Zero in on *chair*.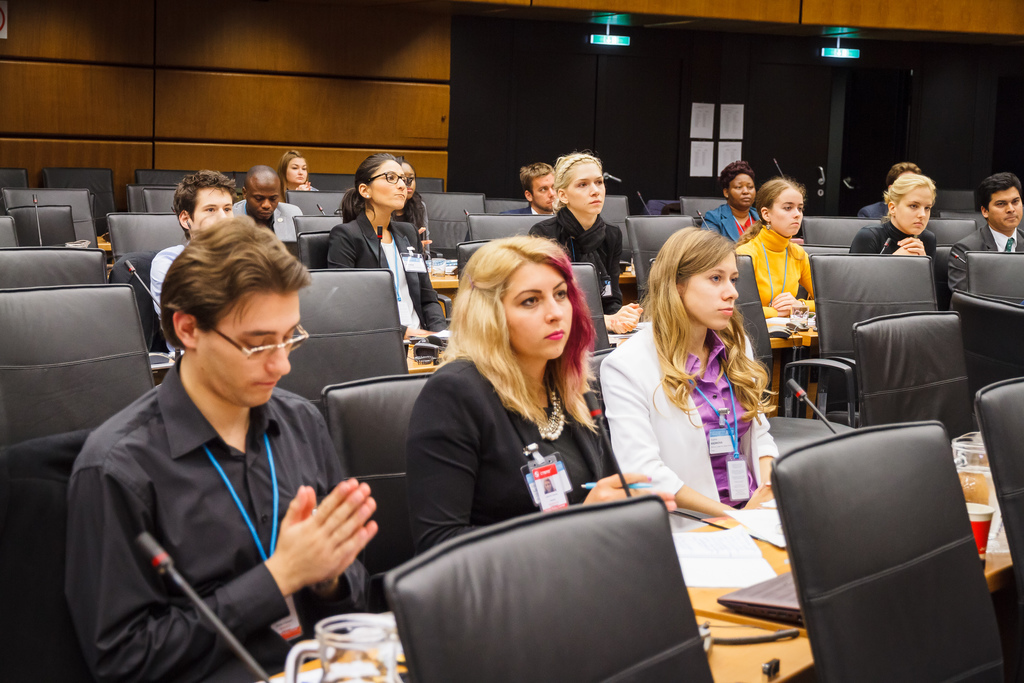
Zeroed in: 224:173:246:194.
